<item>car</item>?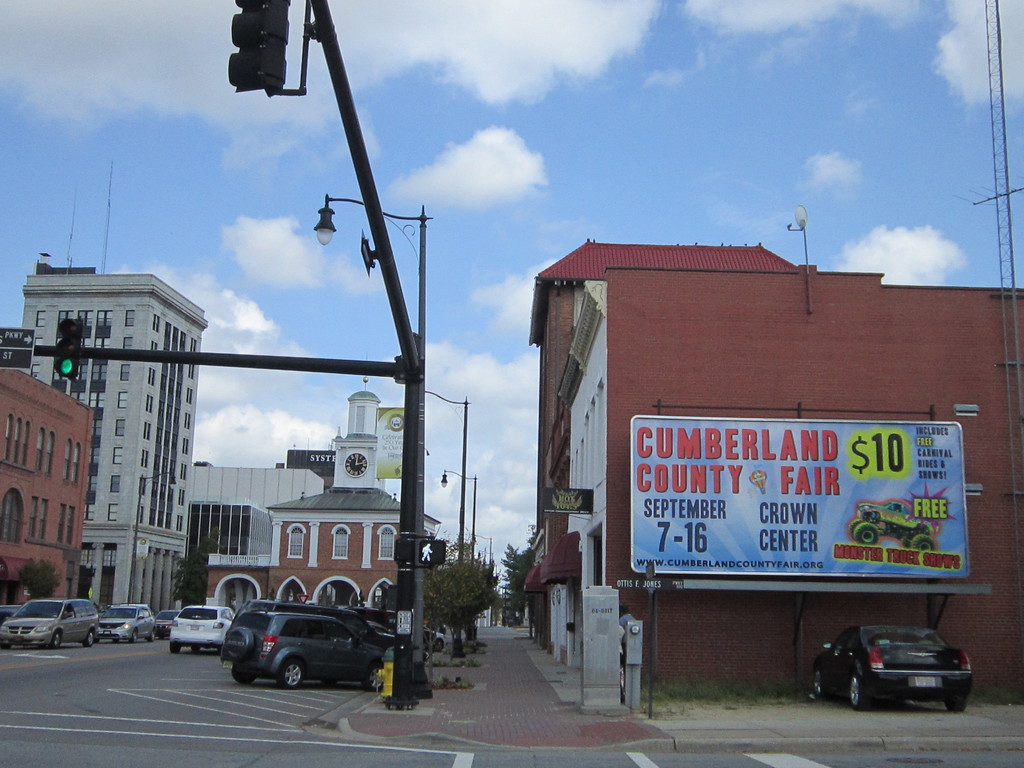
(222,613,387,689)
